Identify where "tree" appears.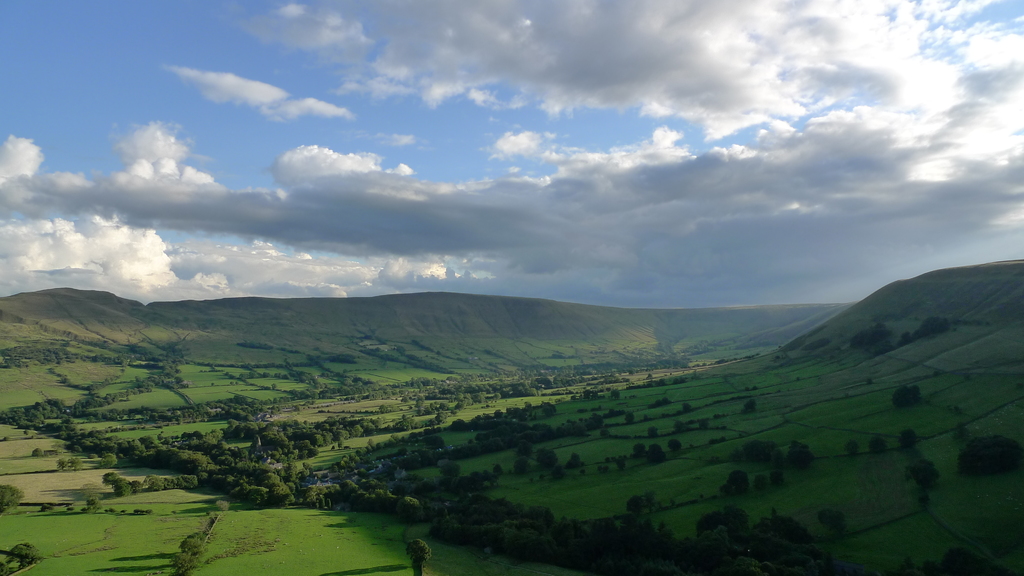
Appears at 906 459 940 488.
